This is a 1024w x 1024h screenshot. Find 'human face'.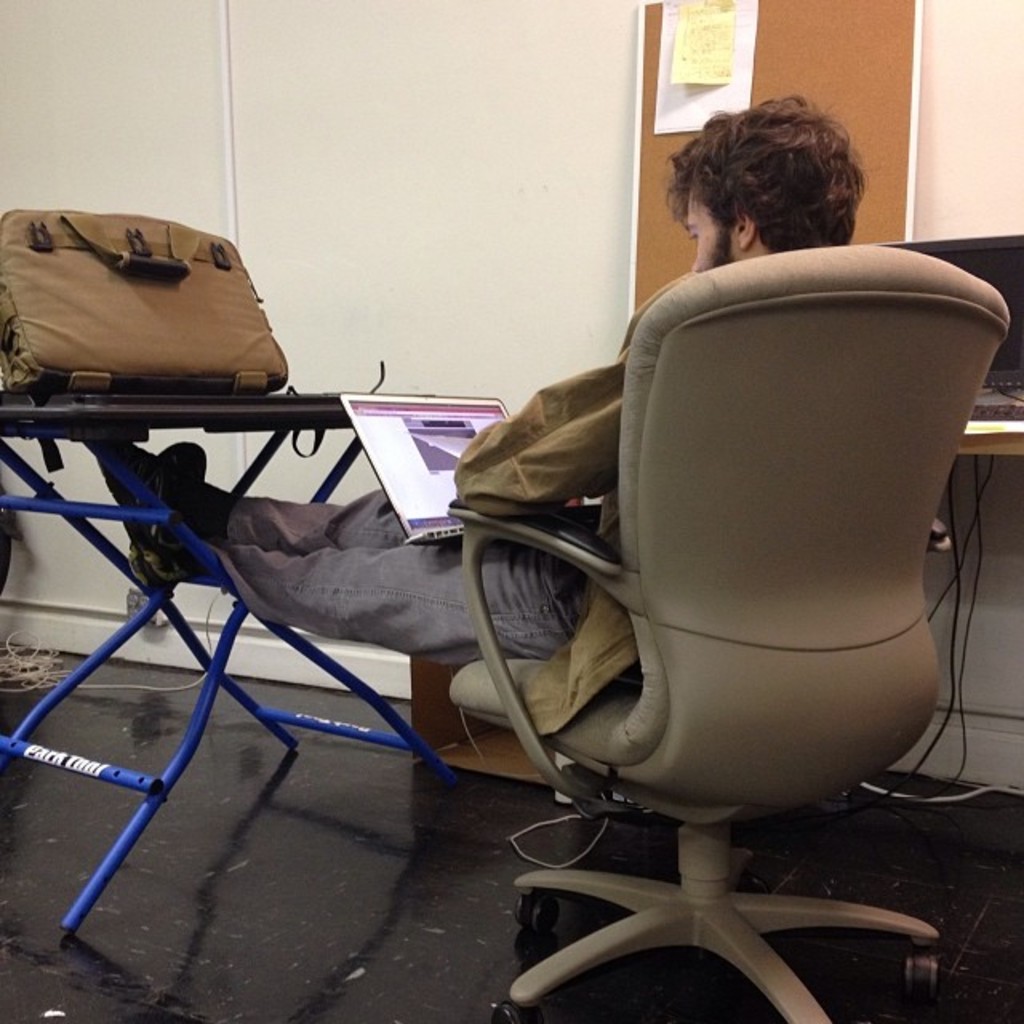
Bounding box: 685/186/741/270.
